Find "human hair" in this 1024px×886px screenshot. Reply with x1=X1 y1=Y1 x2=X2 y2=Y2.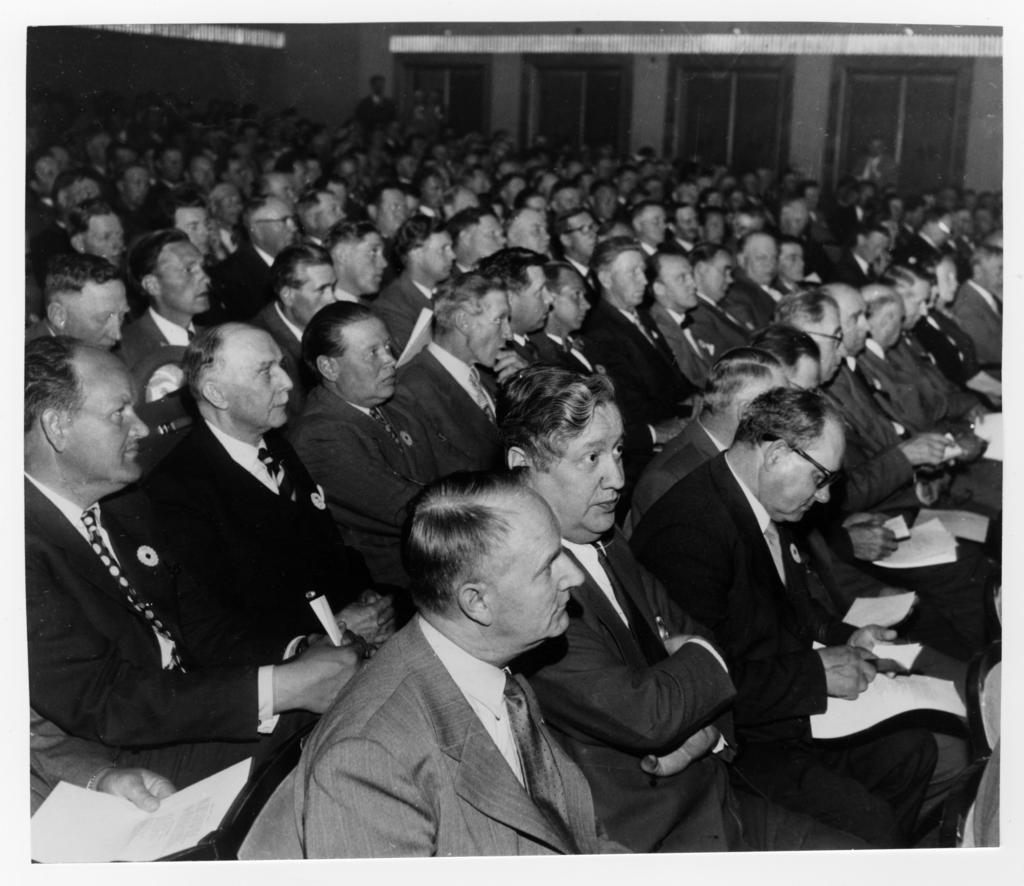
x1=857 y1=223 x2=892 y2=241.
